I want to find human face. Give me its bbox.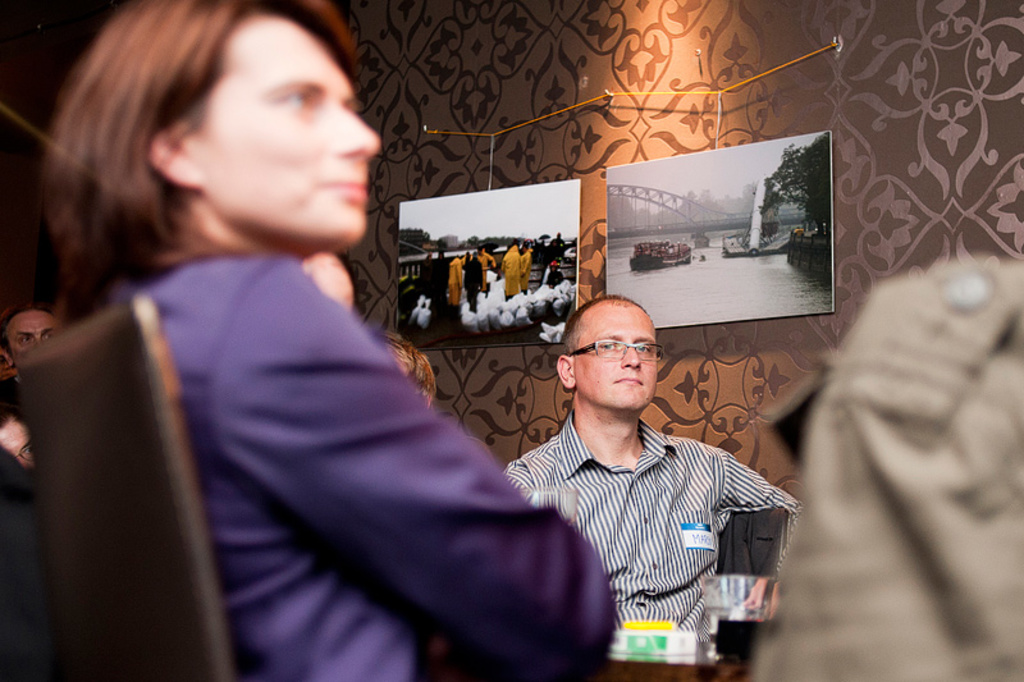
bbox=[196, 9, 378, 242].
